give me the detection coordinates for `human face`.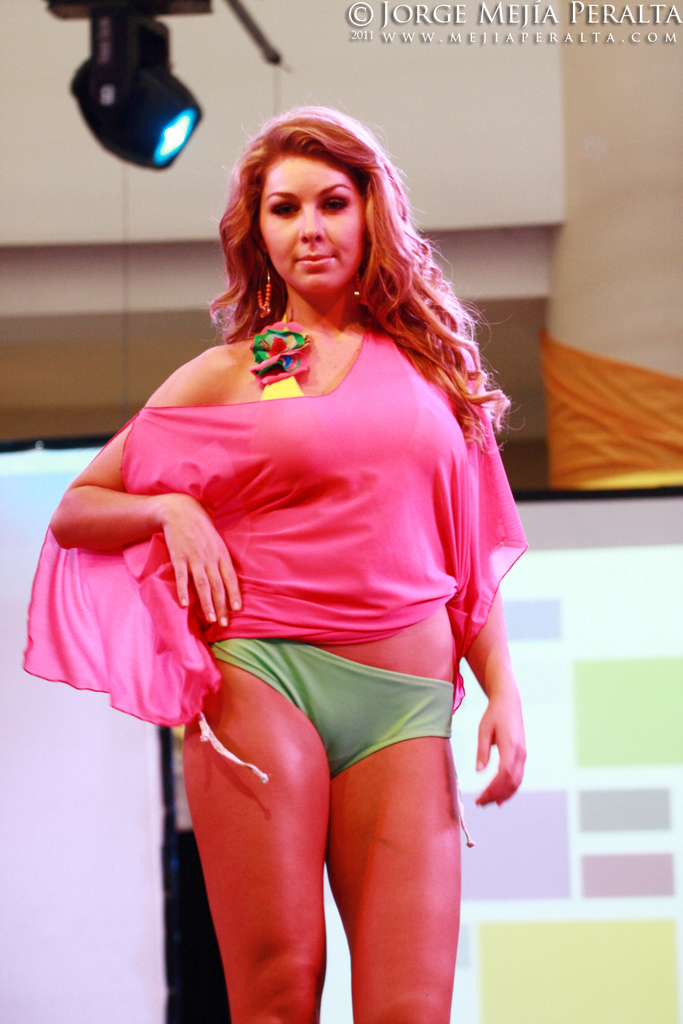
box=[260, 158, 369, 295].
